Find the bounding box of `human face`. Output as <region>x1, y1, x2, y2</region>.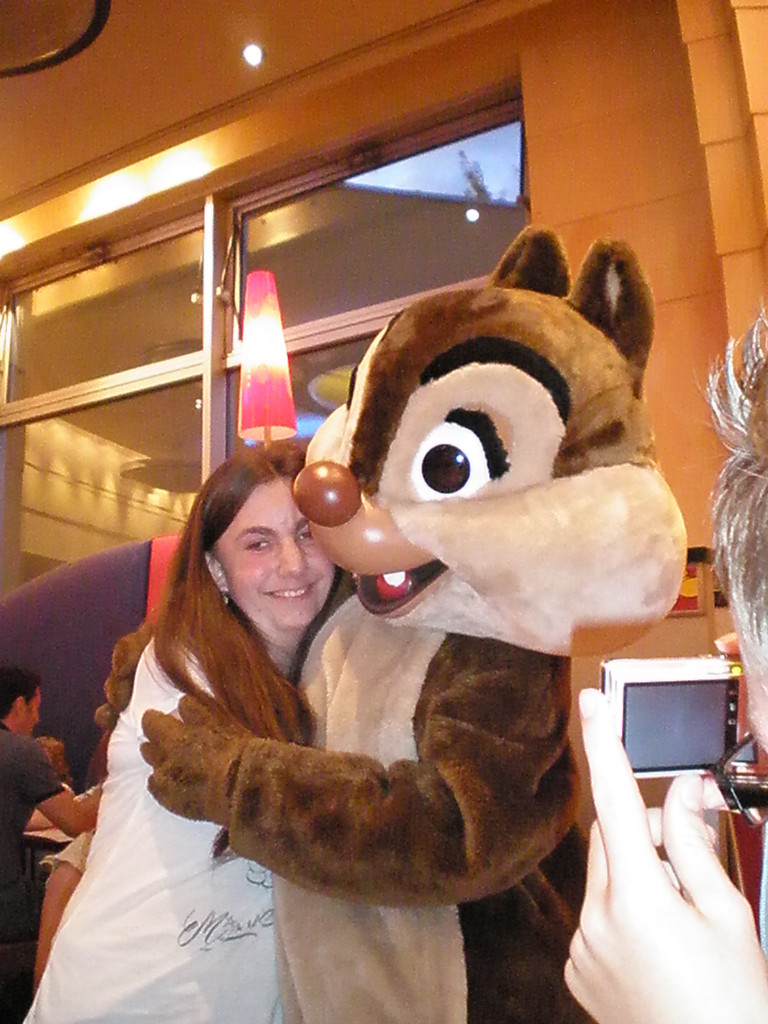
<region>19, 686, 42, 737</region>.
